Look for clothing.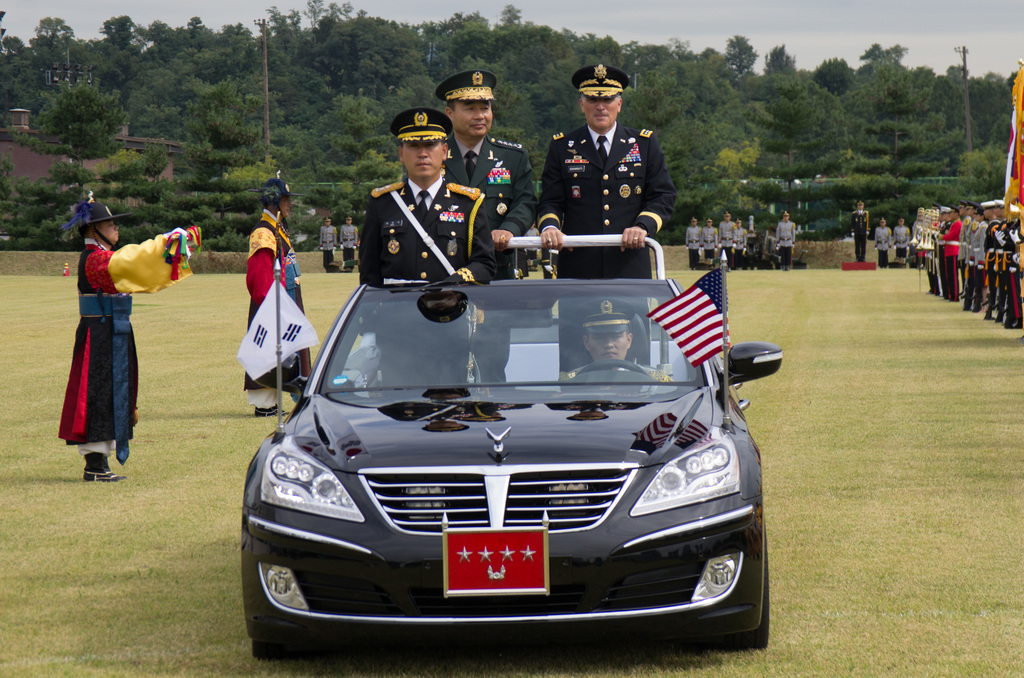
Found: (340, 226, 362, 264).
